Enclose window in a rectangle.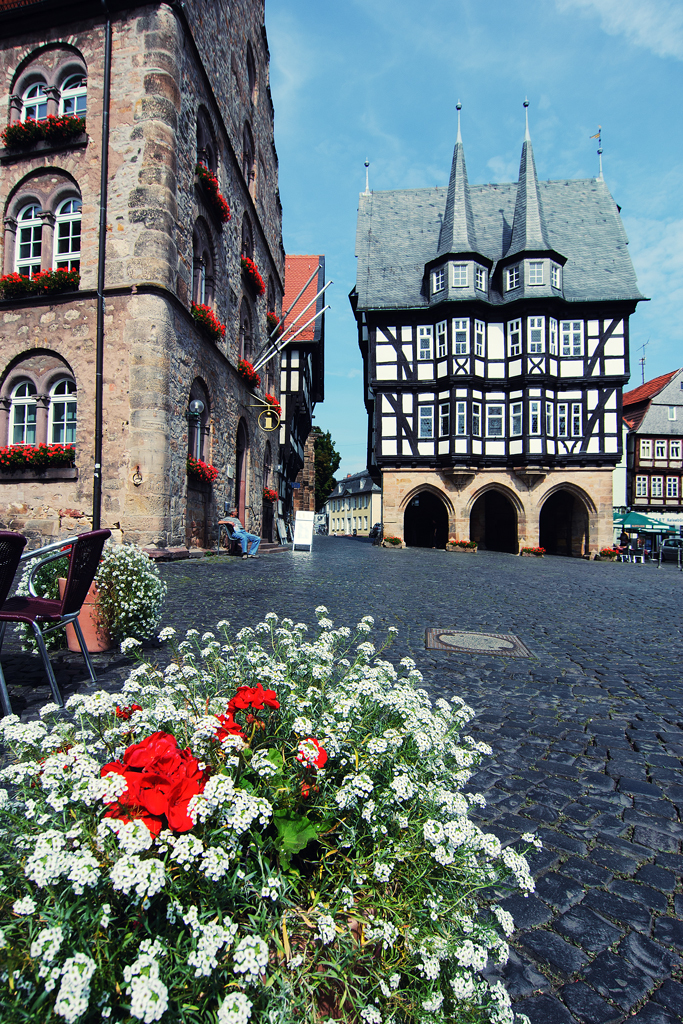
[x1=505, y1=264, x2=521, y2=290].
